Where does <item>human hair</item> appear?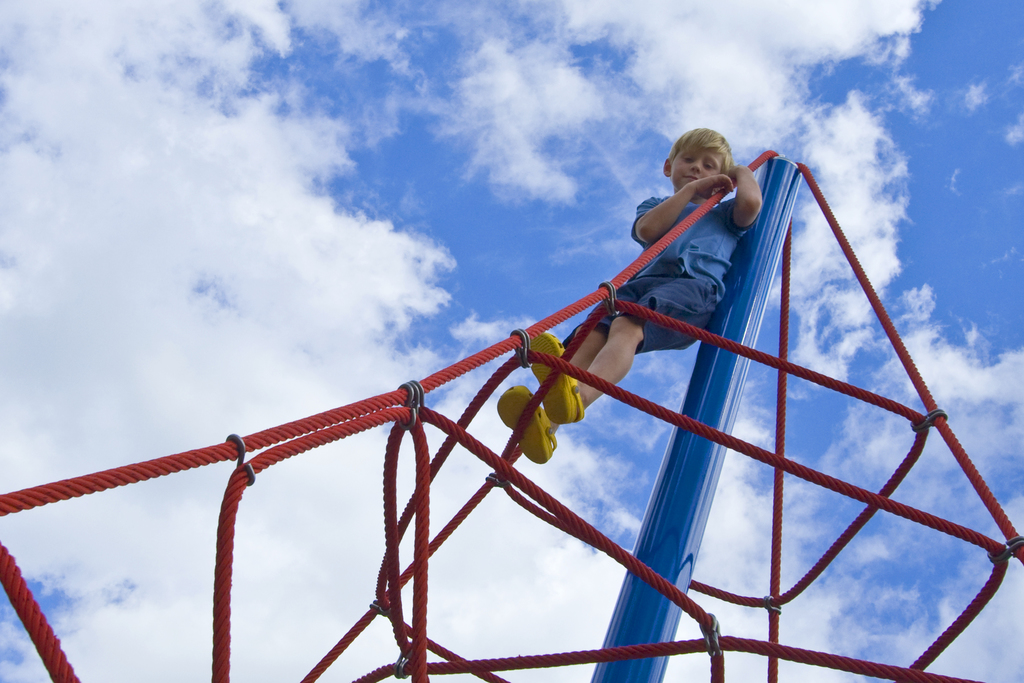
Appears at 671,126,734,183.
